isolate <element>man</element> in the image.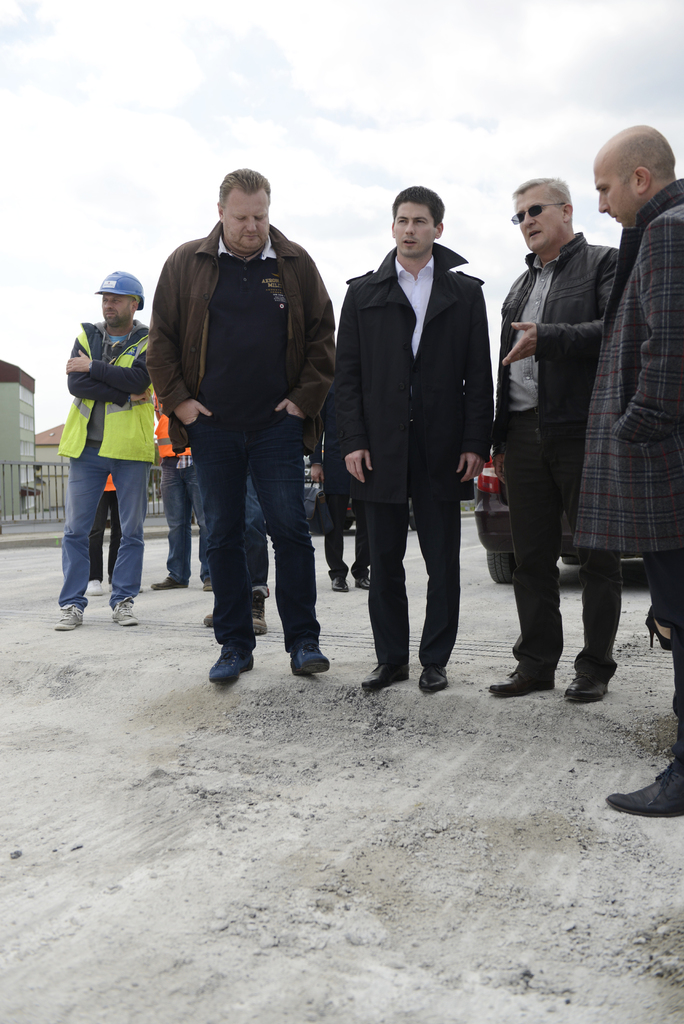
Isolated region: <box>576,132,683,817</box>.
